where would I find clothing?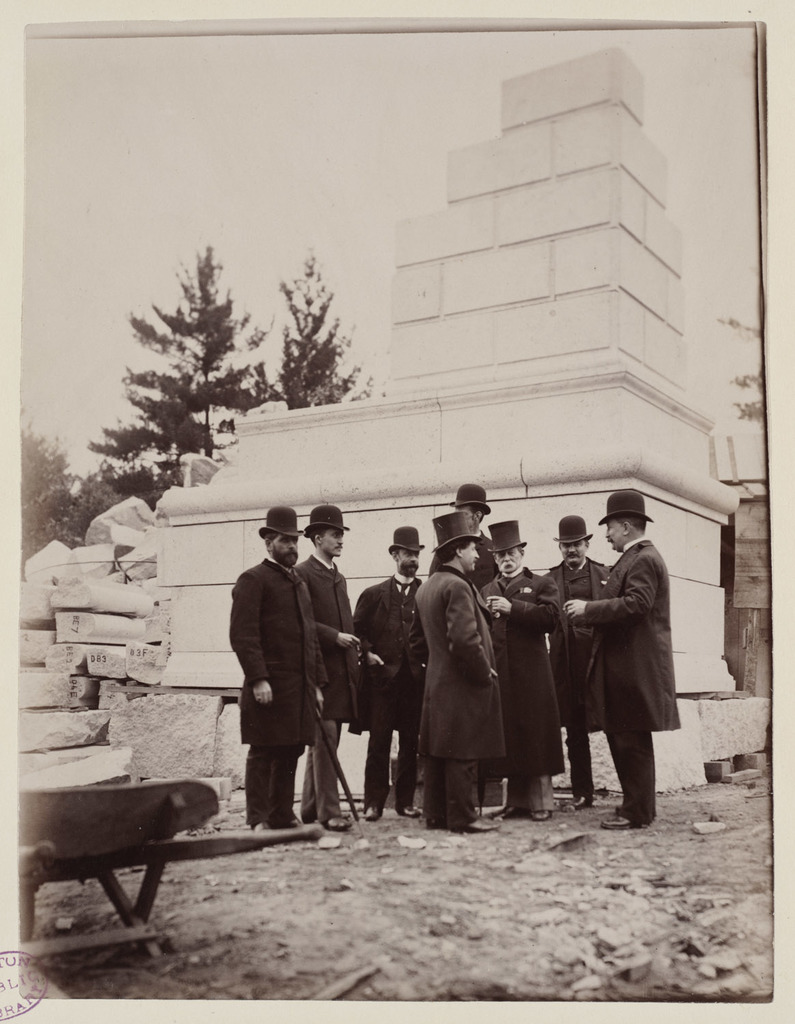
At select_region(432, 526, 501, 808).
